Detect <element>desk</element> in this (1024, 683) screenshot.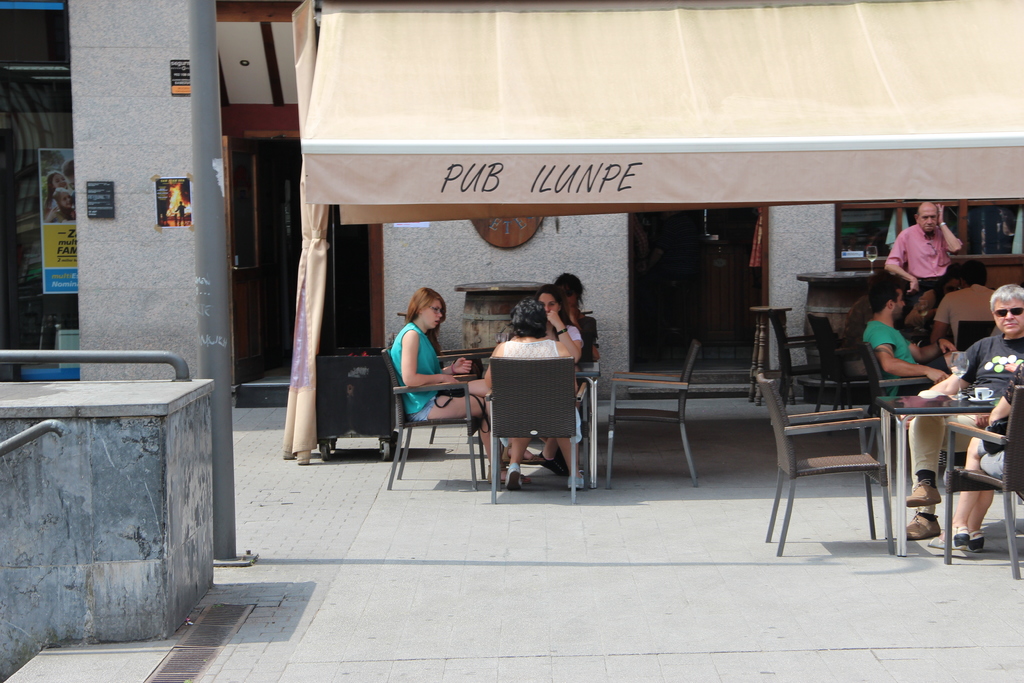
Detection: detection(891, 374, 1023, 557).
